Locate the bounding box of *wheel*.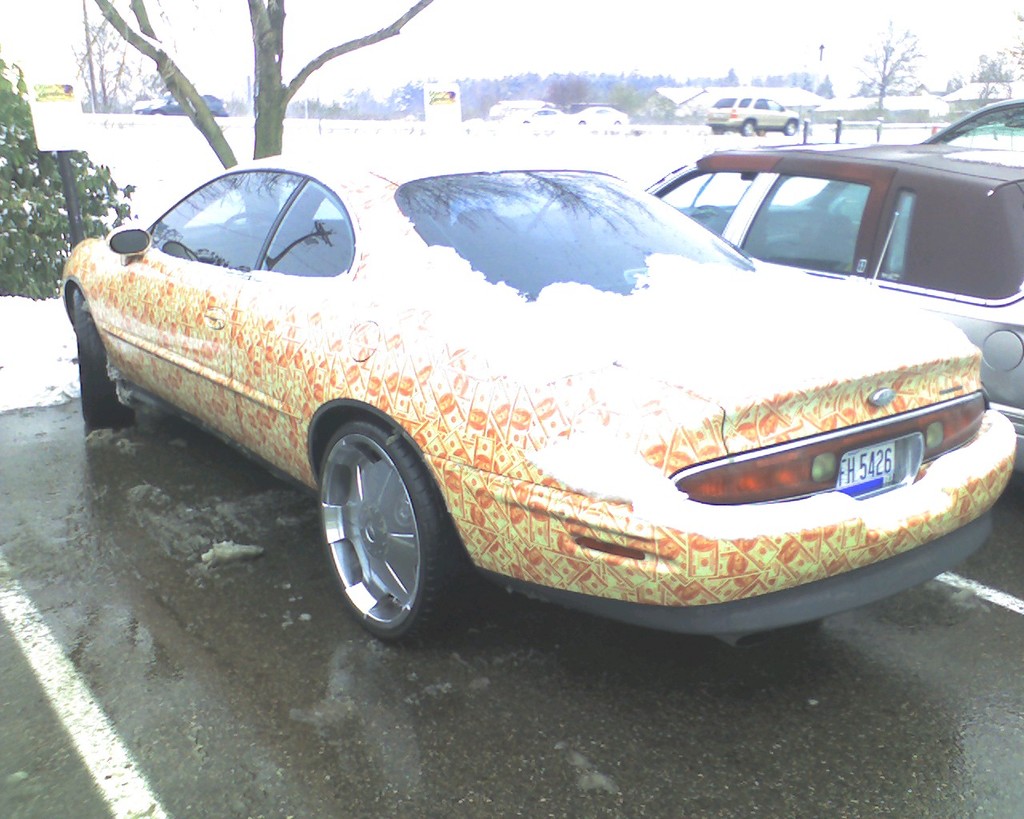
Bounding box: detection(758, 130, 767, 135).
